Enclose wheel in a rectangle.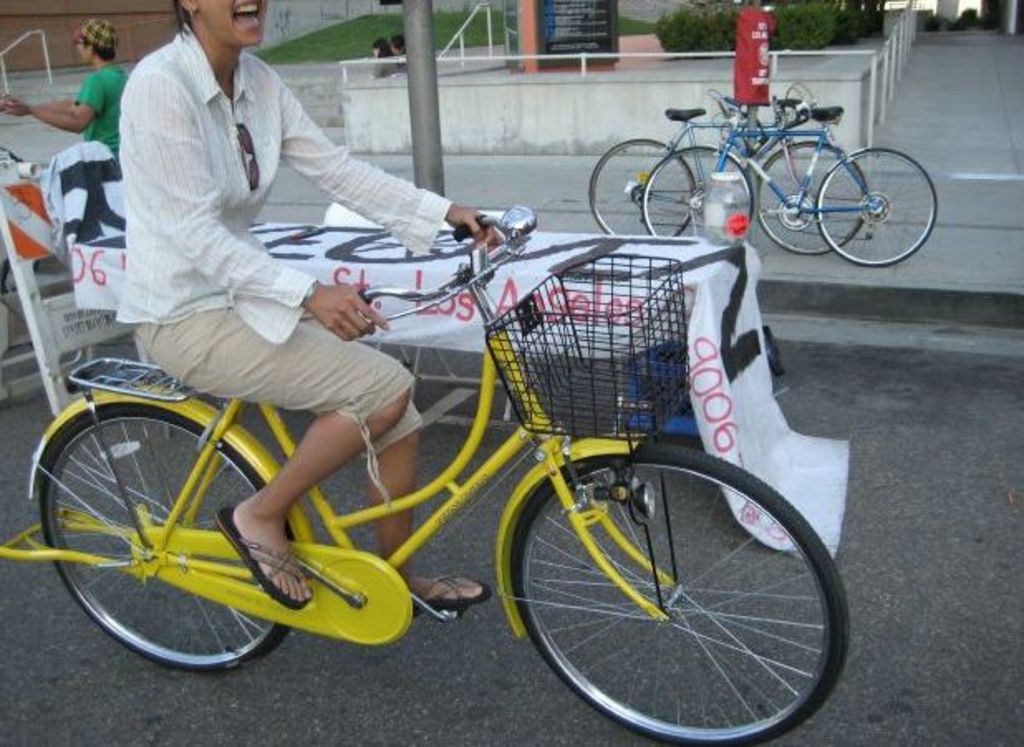
<region>759, 144, 862, 258</region>.
